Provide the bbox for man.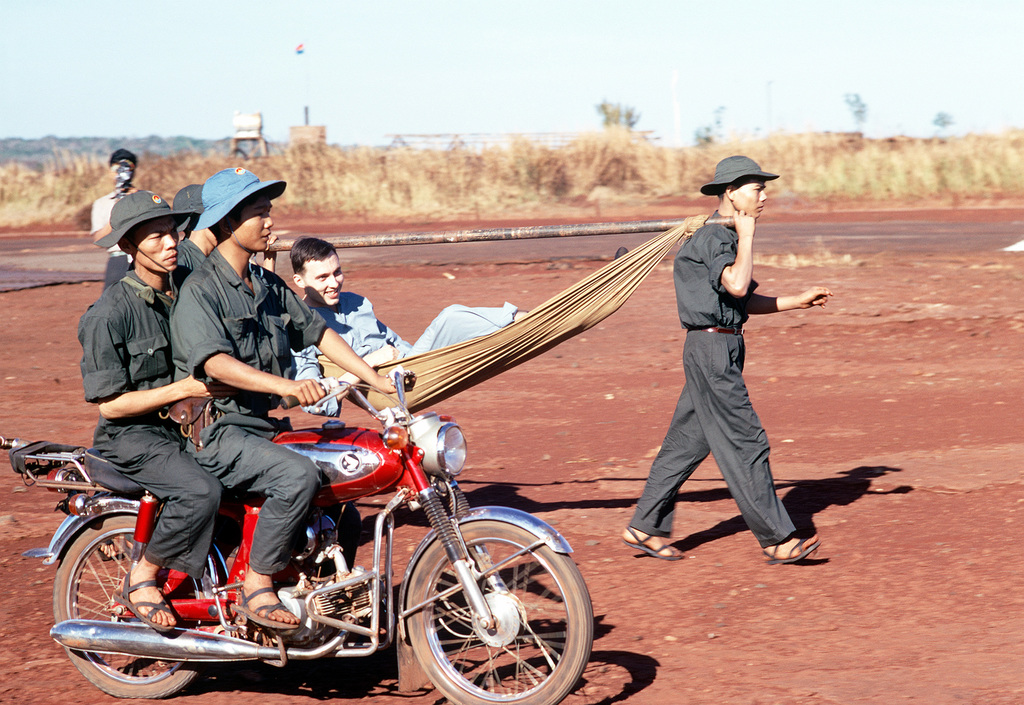
(x1=76, y1=192, x2=233, y2=635).
